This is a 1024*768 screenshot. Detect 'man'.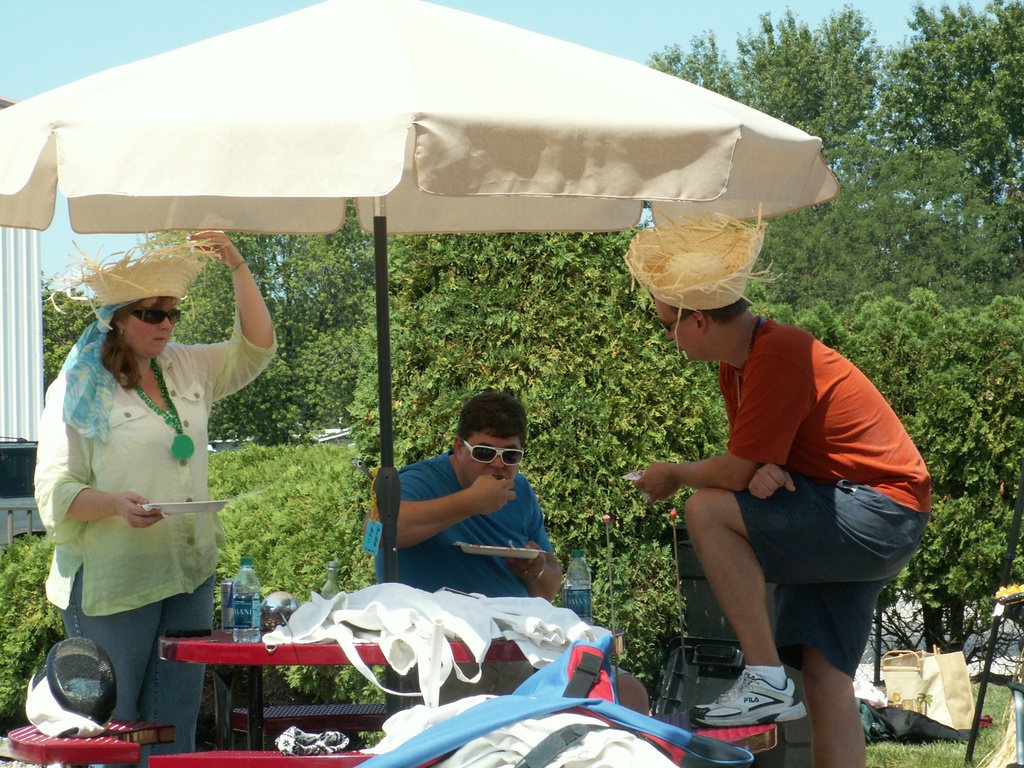
l=614, t=228, r=922, b=740.
